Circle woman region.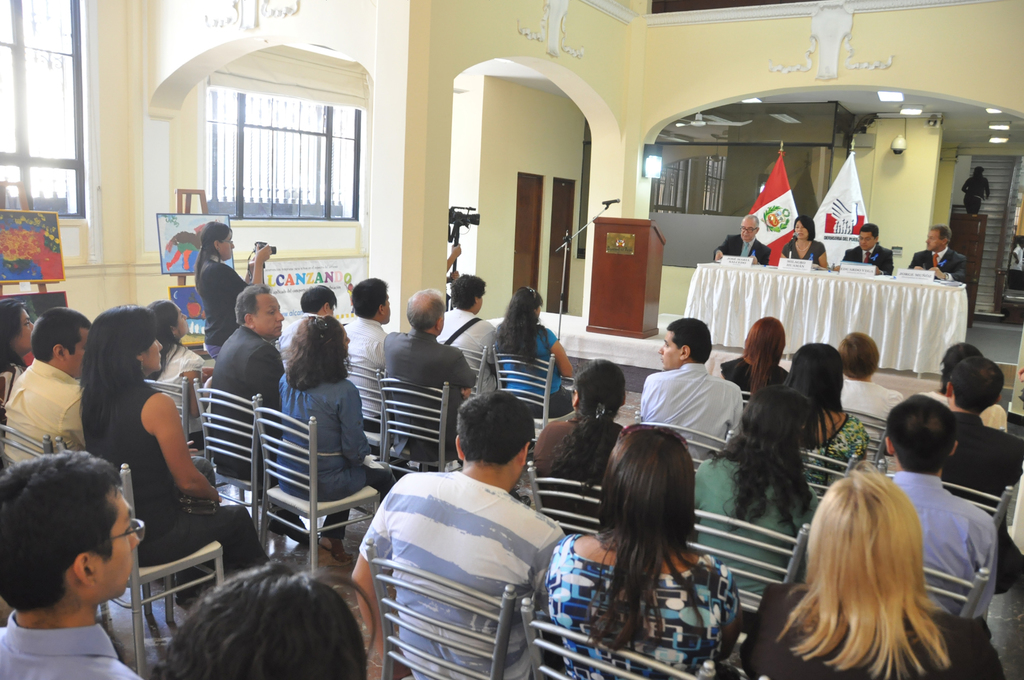
Region: (783, 341, 881, 501).
